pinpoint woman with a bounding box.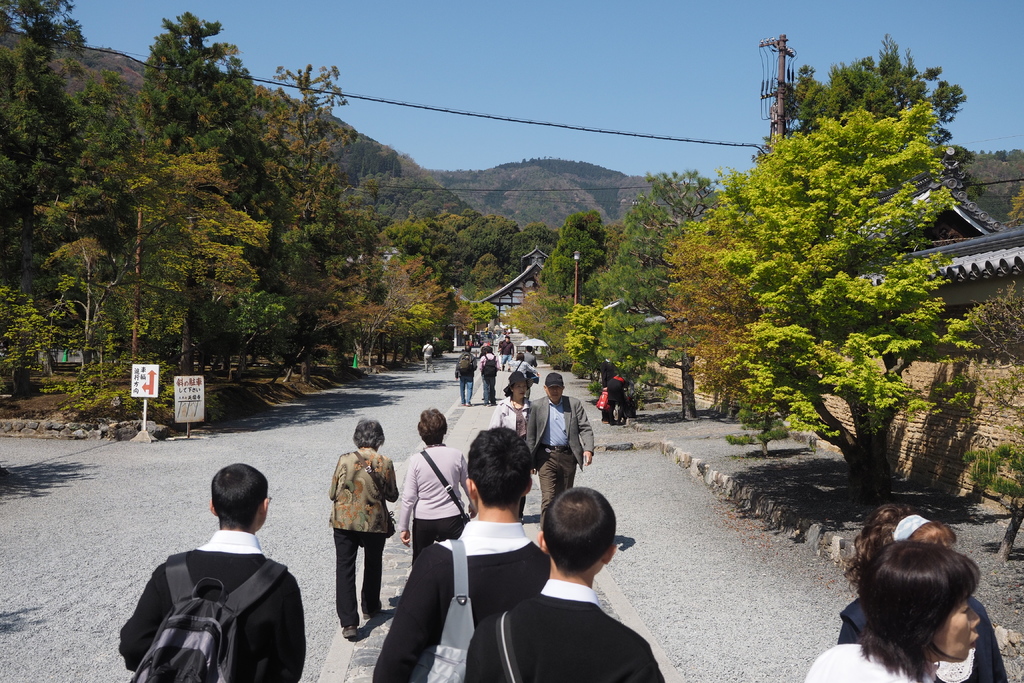
region(328, 415, 398, 639).
